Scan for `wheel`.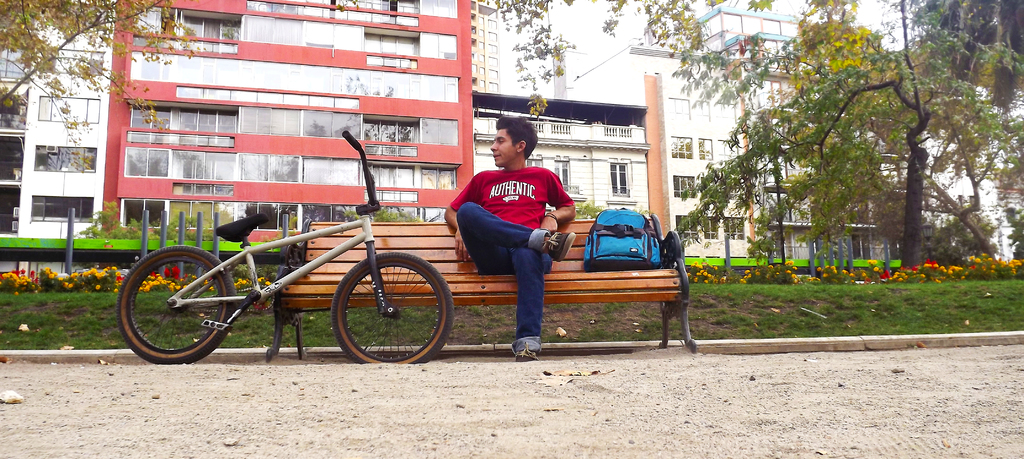
Scan result: Rect(120, 241, 235, 360).
